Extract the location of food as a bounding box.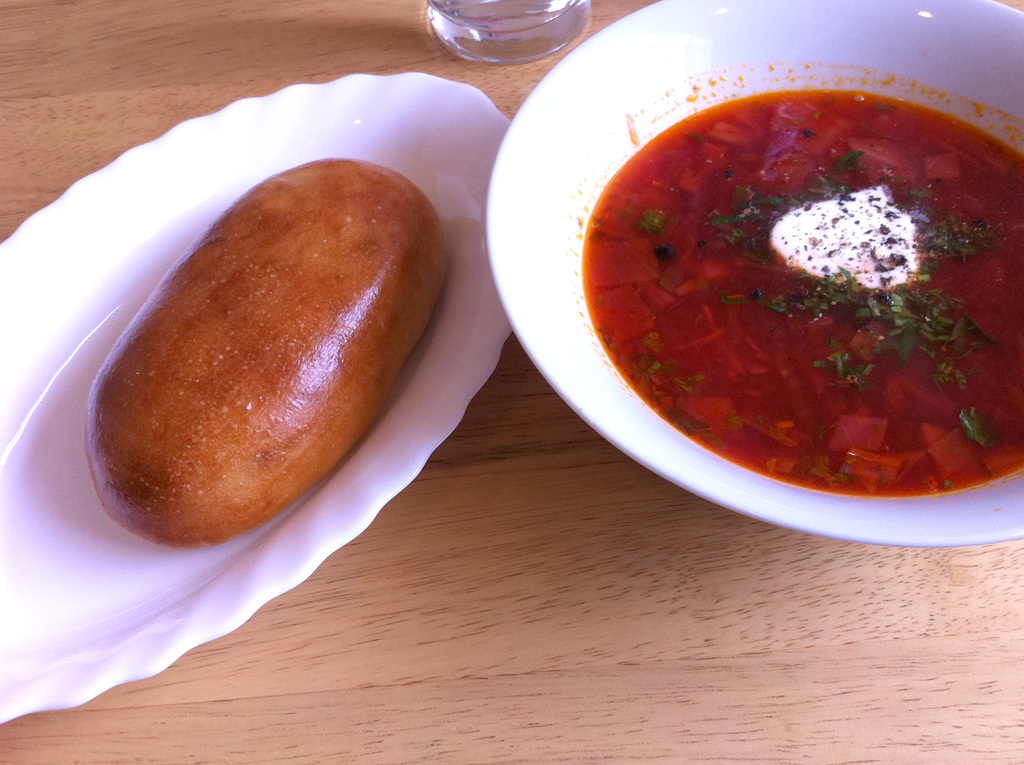
(x1=580, y1=79, x2=1018, y2=502).
